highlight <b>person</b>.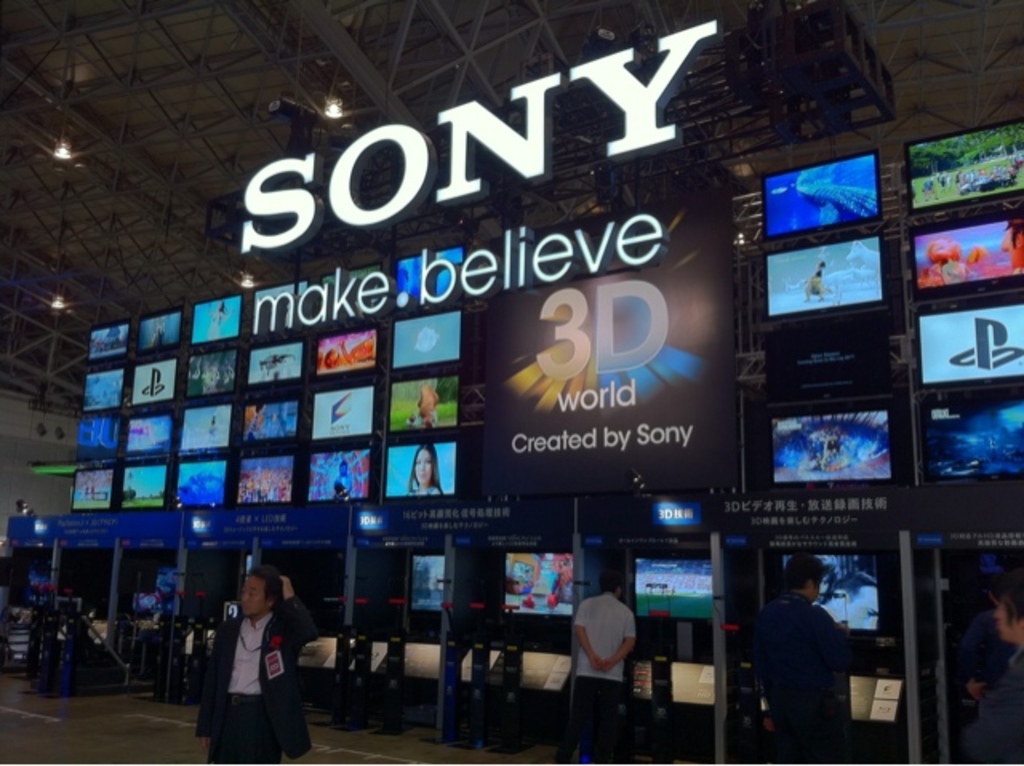
Highlighted region: Rect(952, 565, 1018, 764).
